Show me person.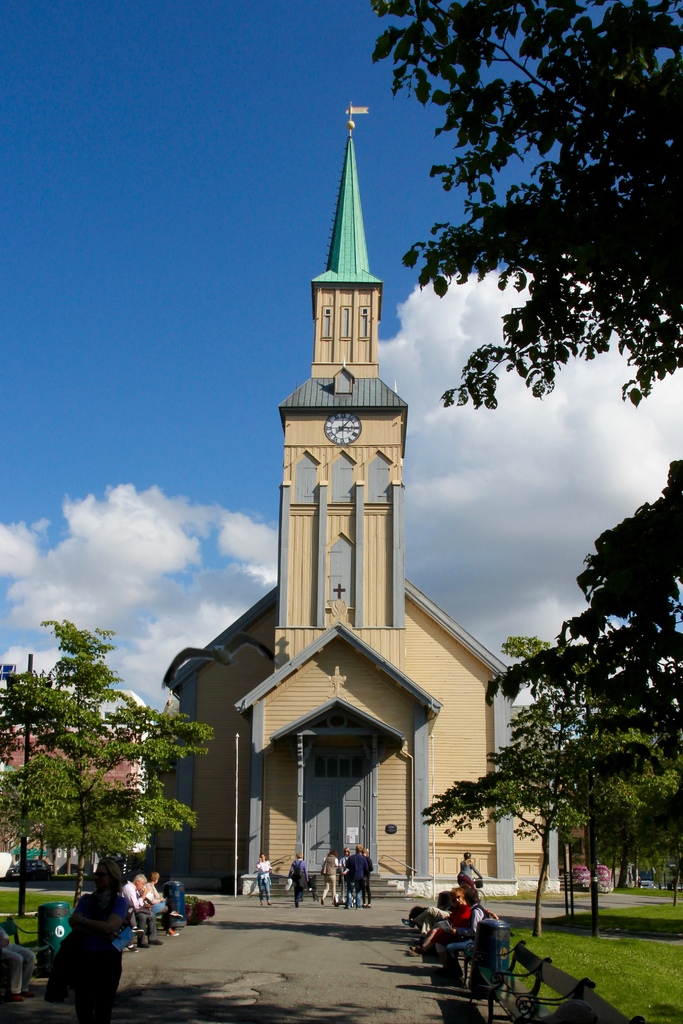
person is here: box(447, 895, 479, 954).
